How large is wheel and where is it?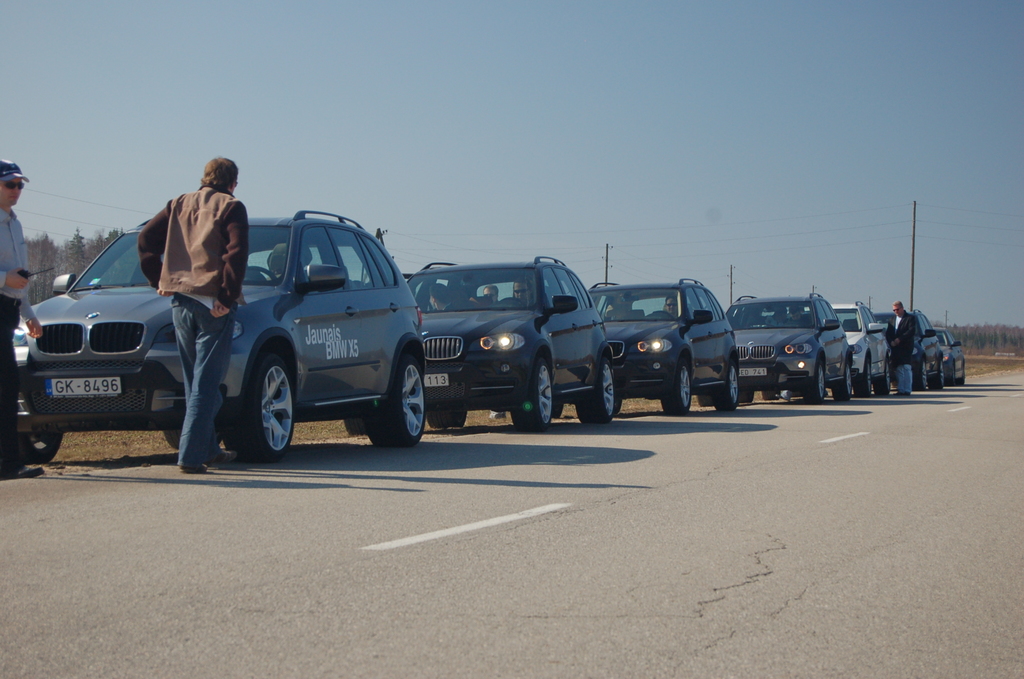
Bounding box: (235, 347, 308, 462).
